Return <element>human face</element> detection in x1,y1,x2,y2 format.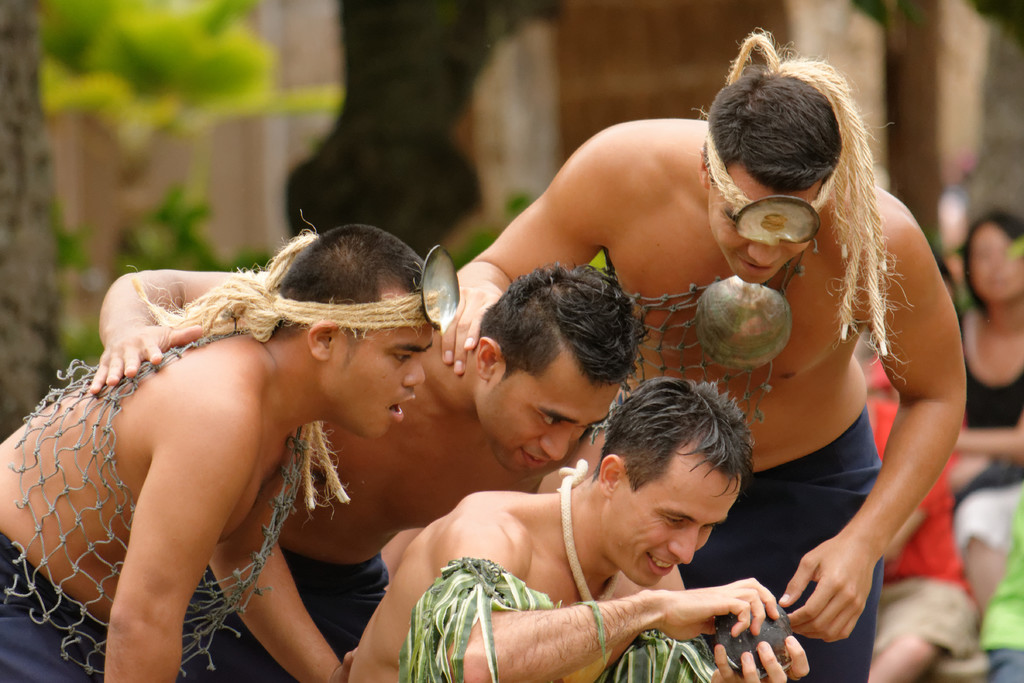
330,325,425,442.
